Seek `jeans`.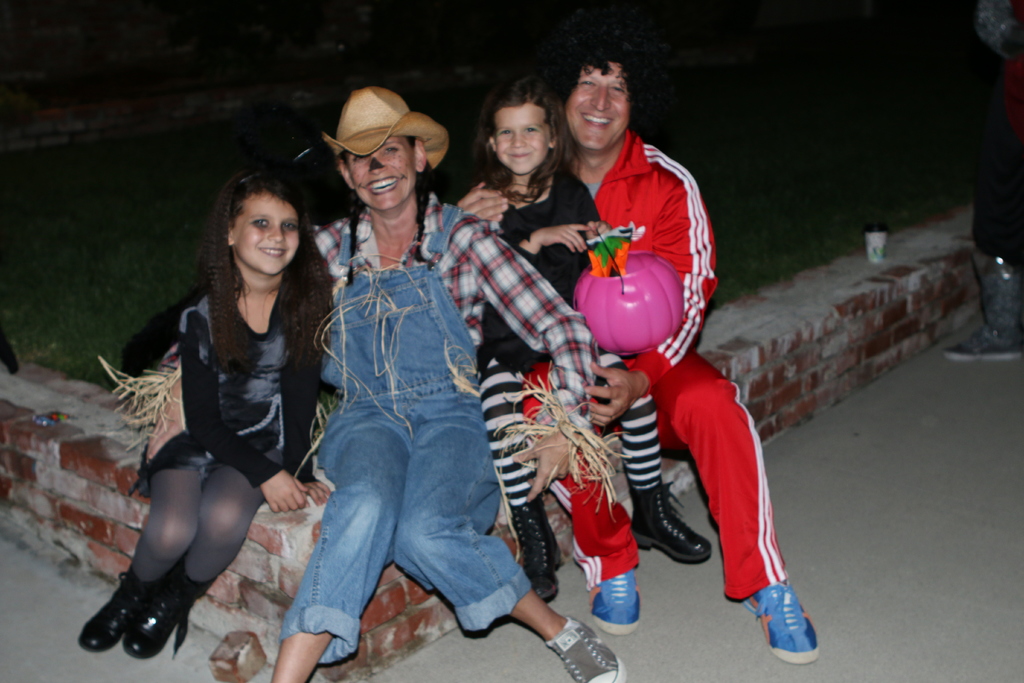
left=278, top=381, right=528, bottom=636.
